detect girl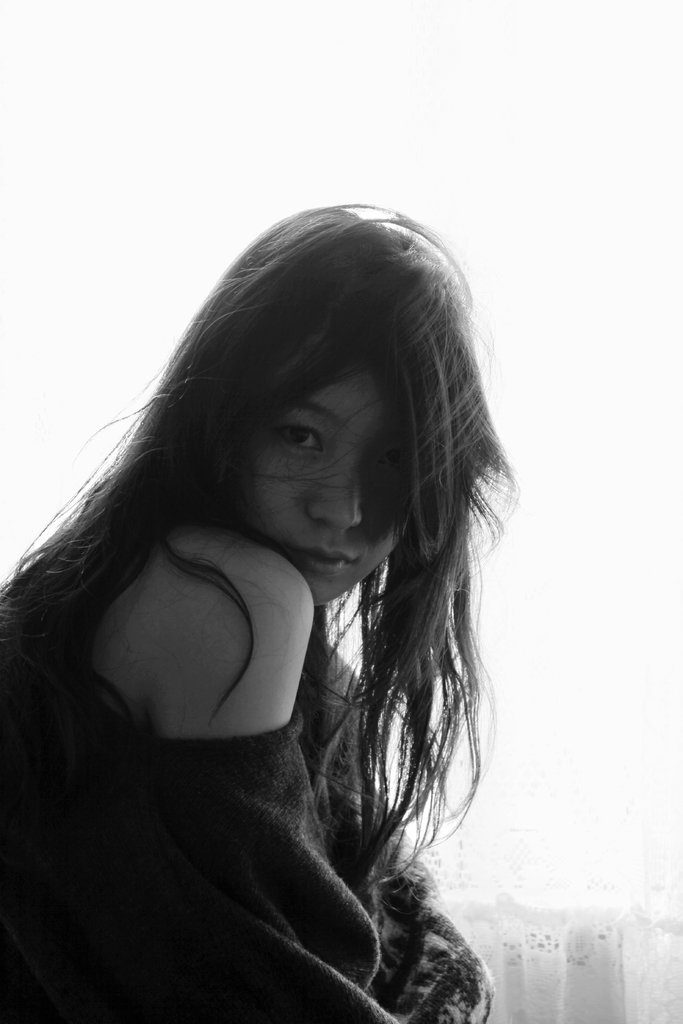
rect(0, 204, 512, 1023)
